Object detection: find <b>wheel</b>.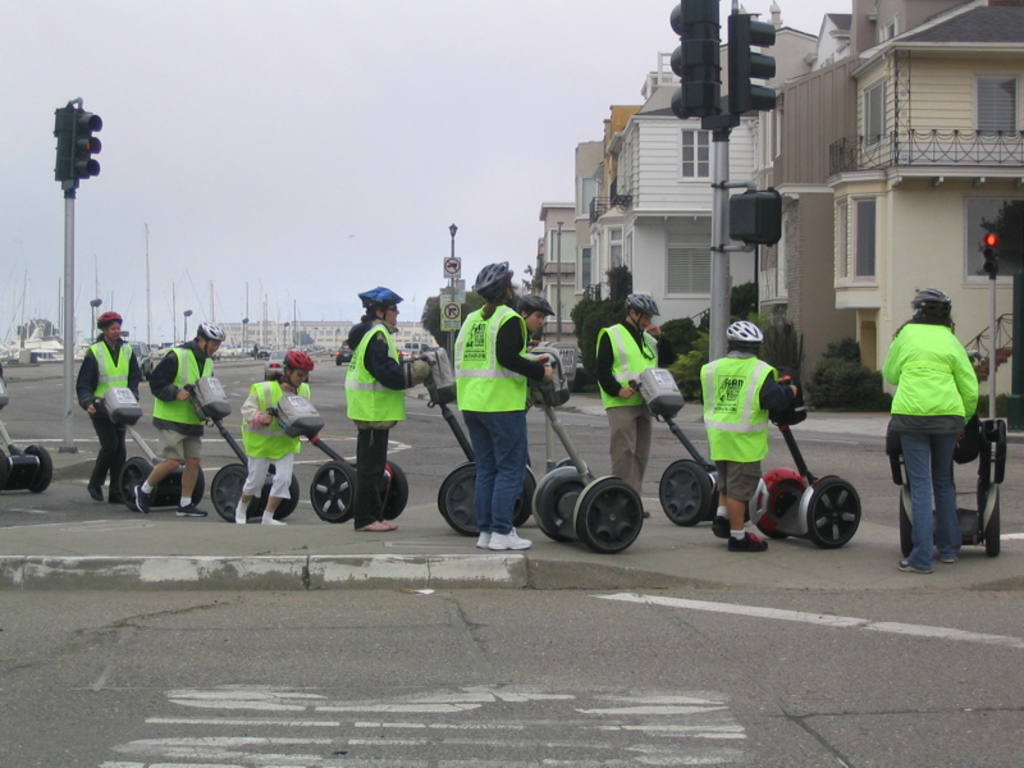
(left=379, top=461, right=412, bottom=521).
